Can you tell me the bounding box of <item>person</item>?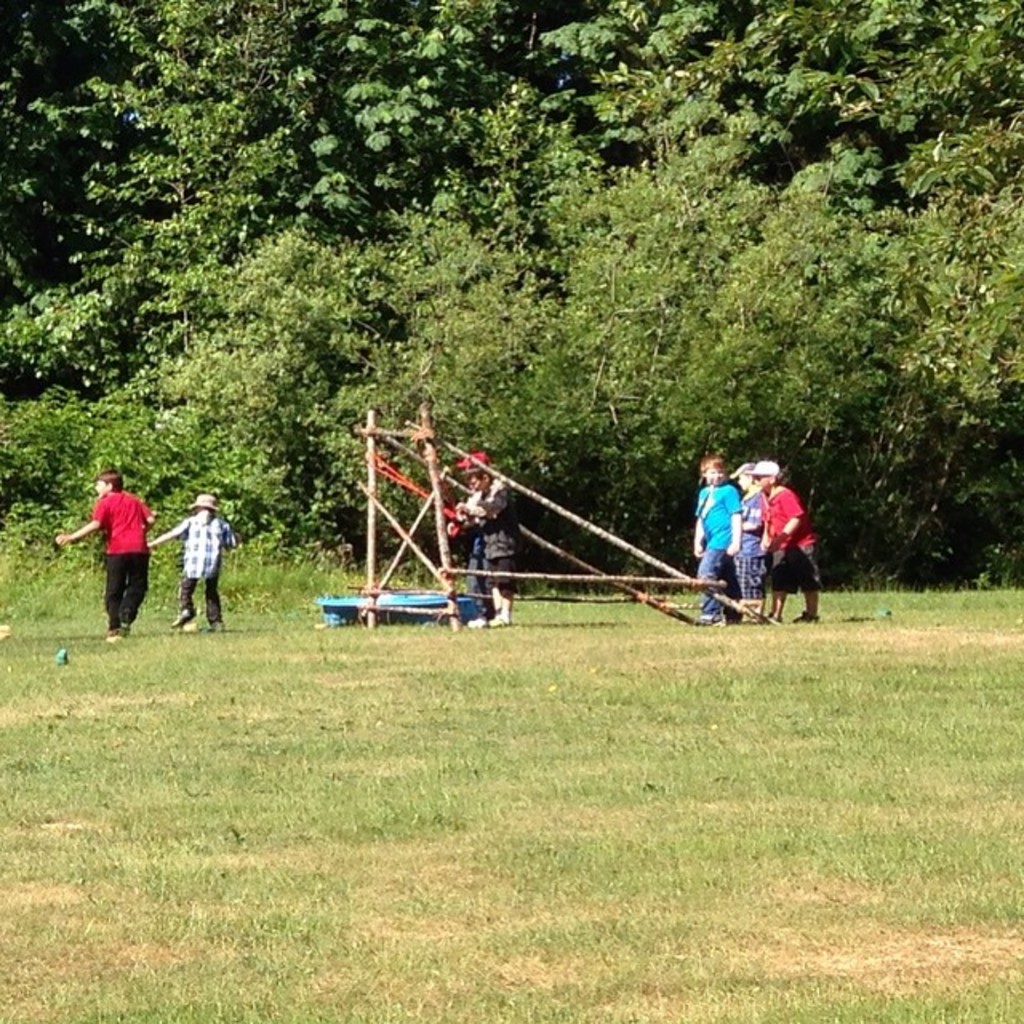
detection(146, 493, 232, 635).
